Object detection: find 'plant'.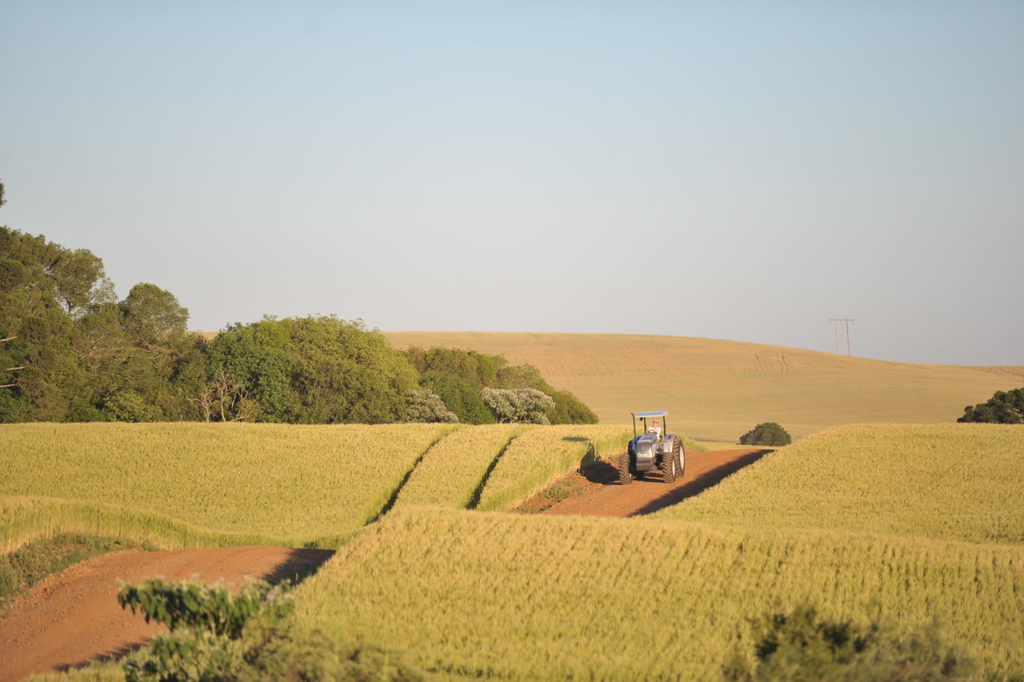
pyautogui.locateOnScreen(710, 602, 1021, 680).
